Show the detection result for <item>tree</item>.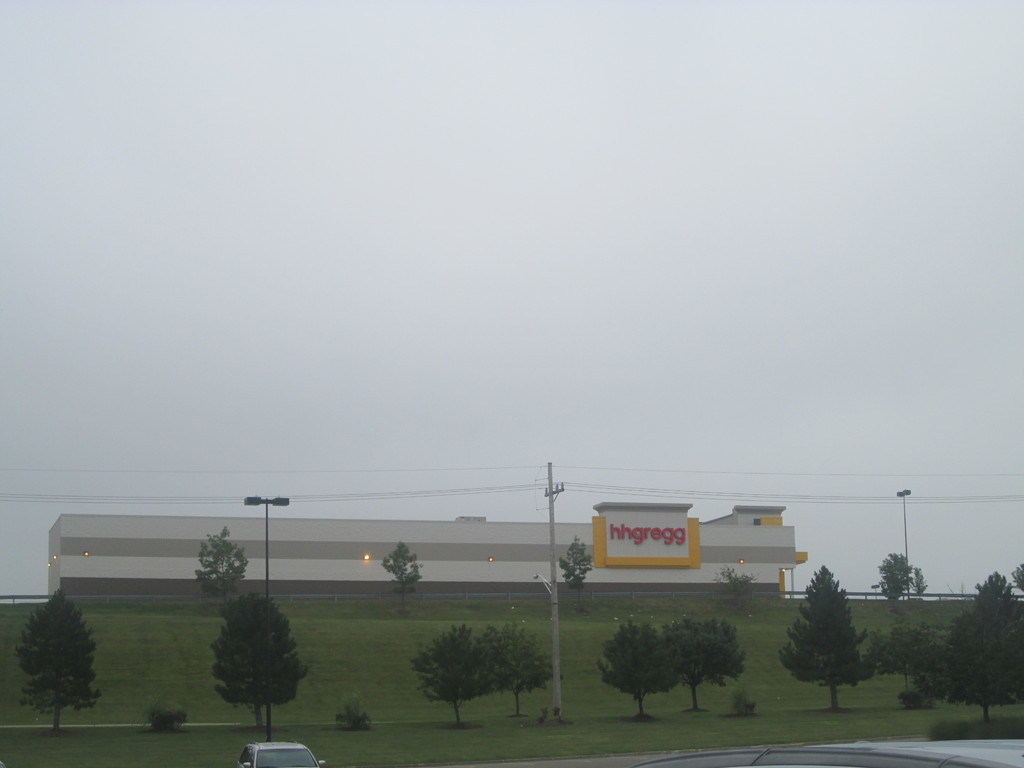
x1=557, y1=534, x2=595, y2=598.
